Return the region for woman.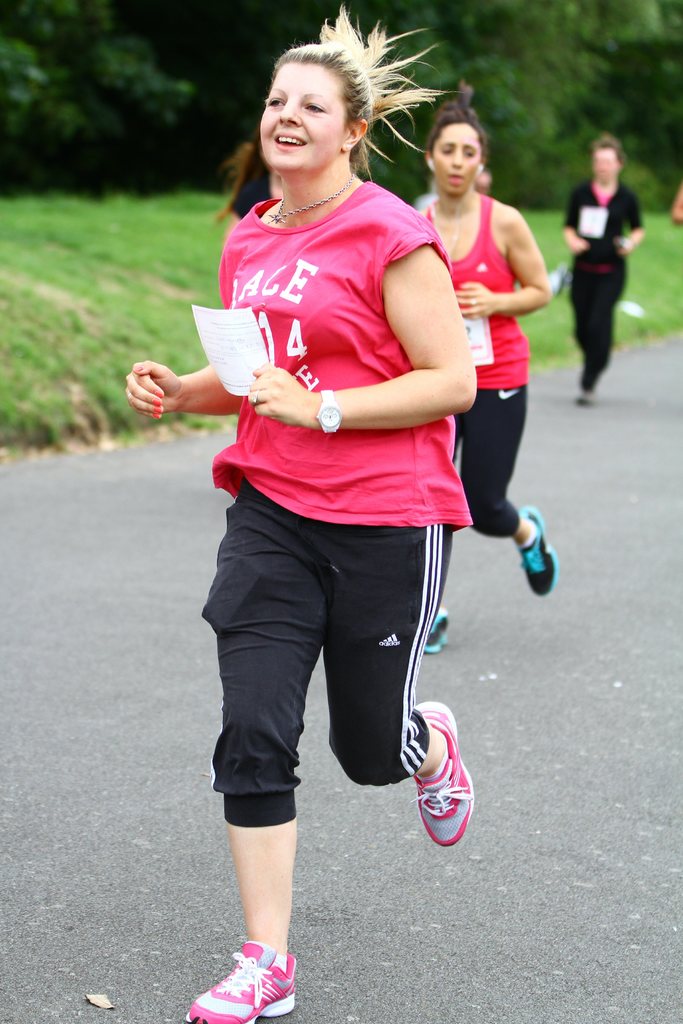
x1=415, y1=99, x2=559, y2=655.
